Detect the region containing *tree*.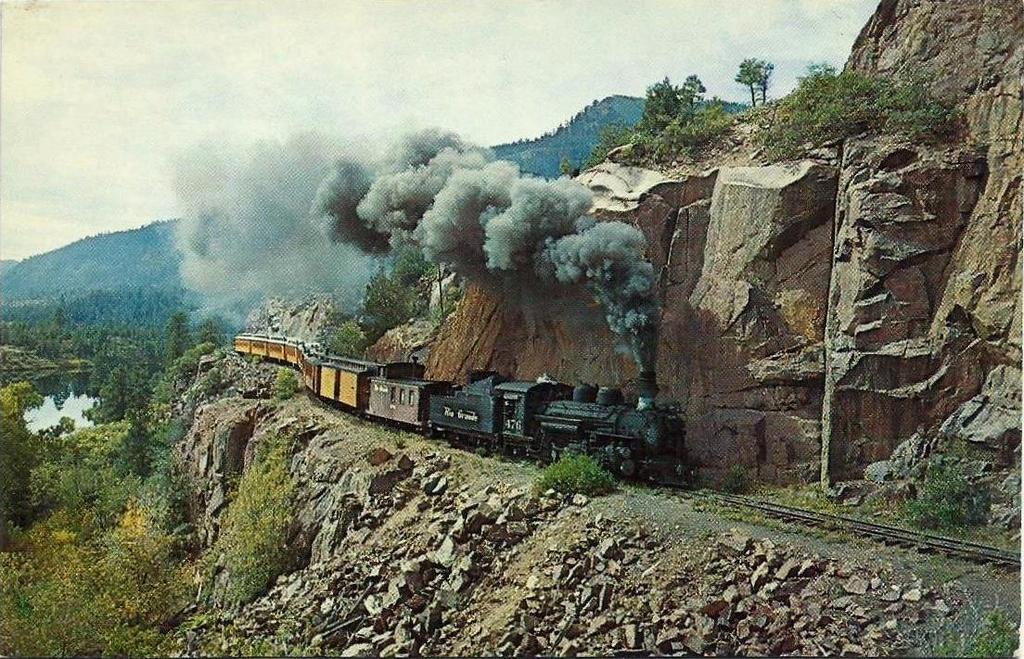
l=416, t=244, r=456, b=322.
